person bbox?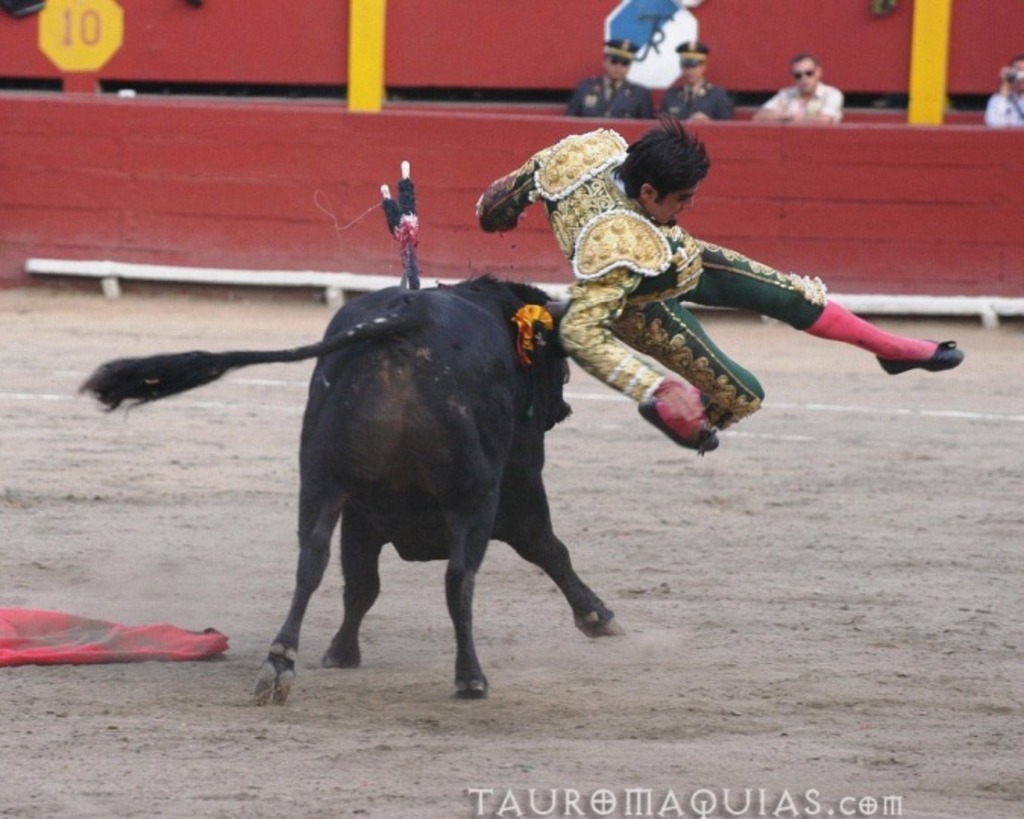
(x1=980, y1=58, x2=1022, y2=127)
